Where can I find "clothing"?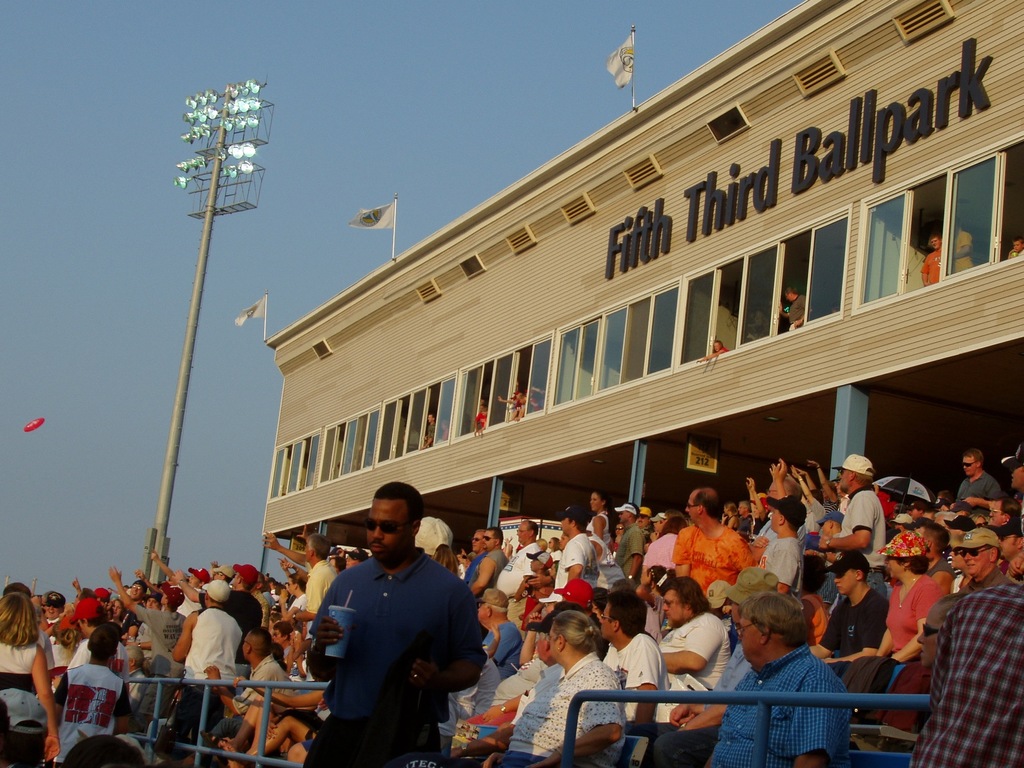
You can find it at (x1=295, y1=529, x2=486, y2=746).
